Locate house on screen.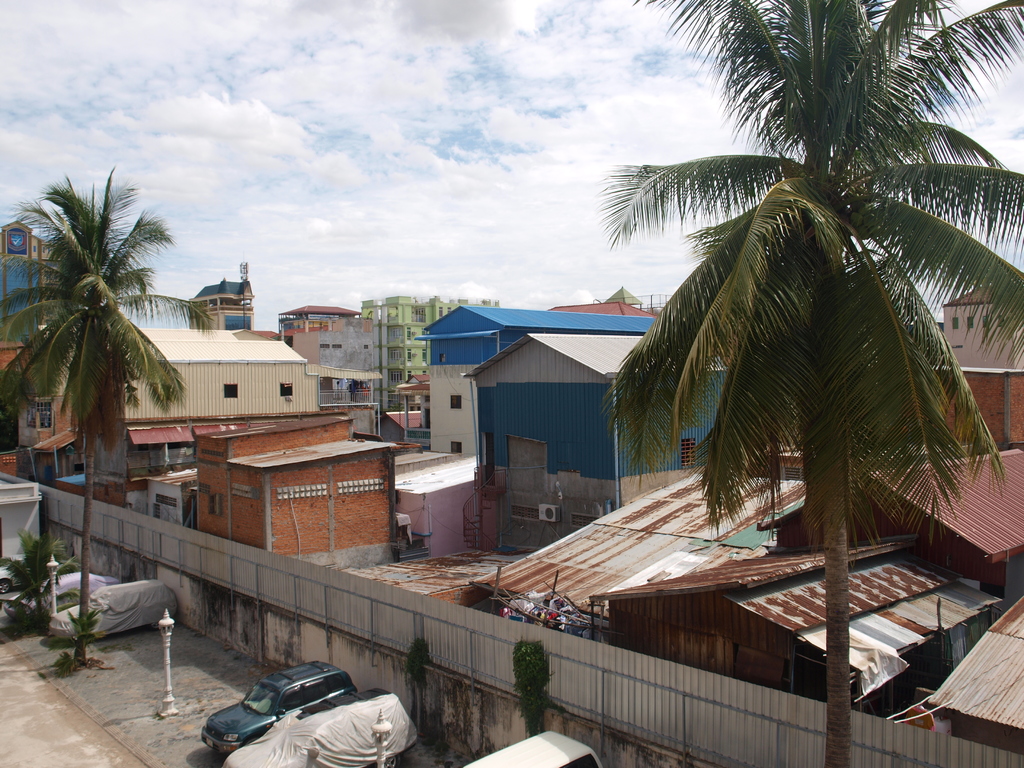
On screen at select_region(163, 416, 355, 573).
